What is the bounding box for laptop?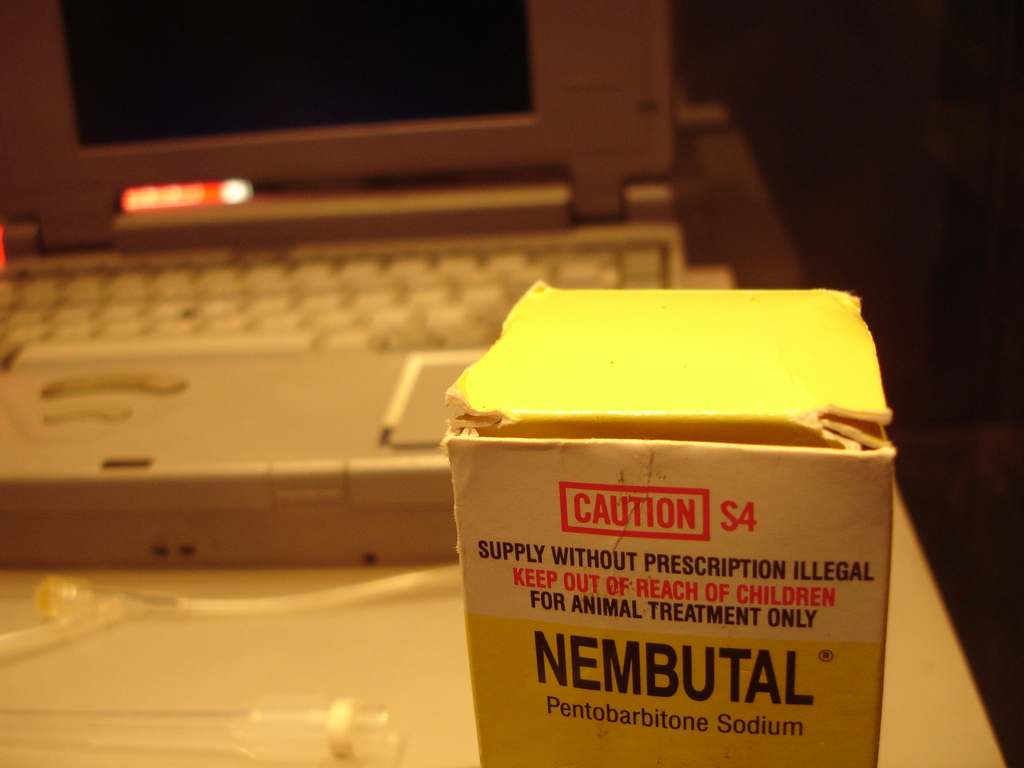
left=0, top=0, right=682, bottom=572.
